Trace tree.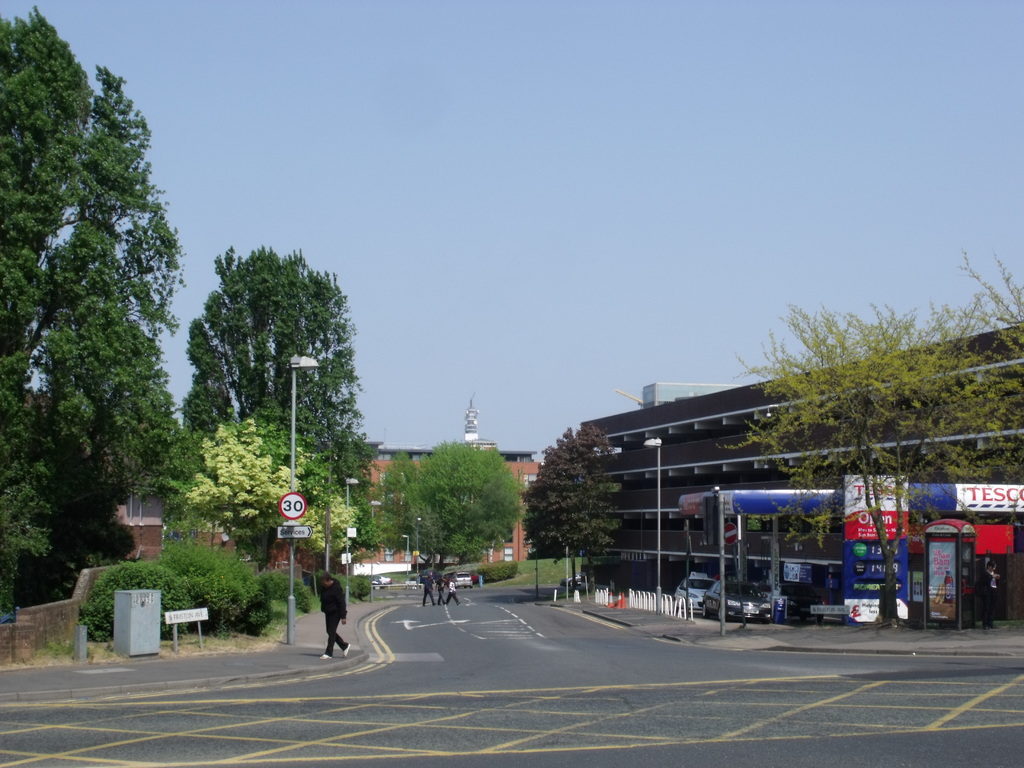
Traced to box=[165, 253, 362, 578].
